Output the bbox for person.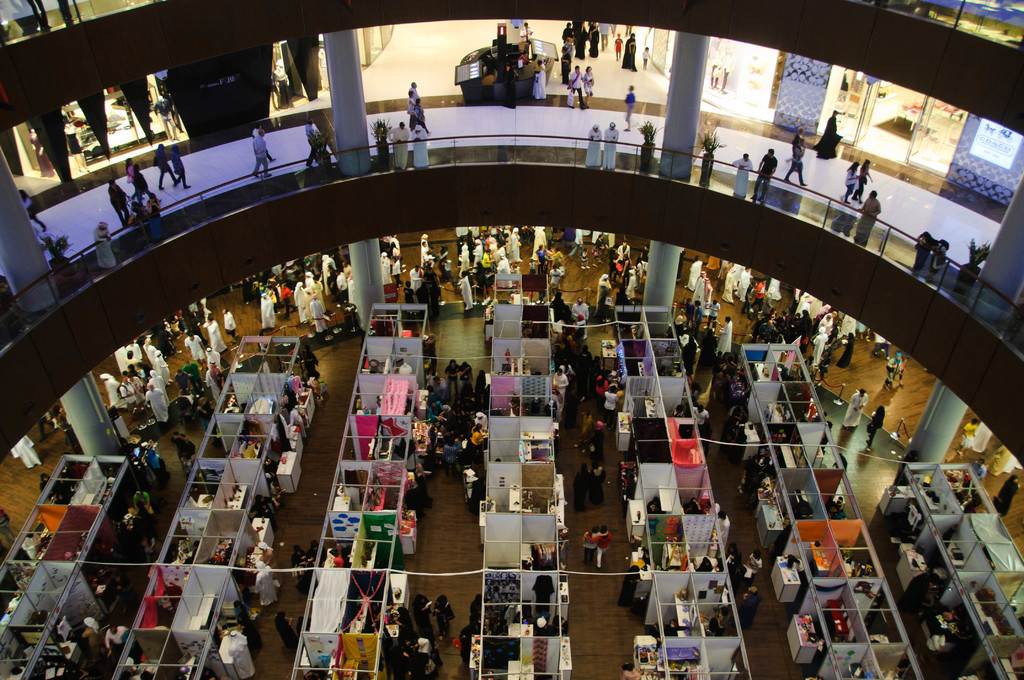
select_region(567, 65, 588, 111).
